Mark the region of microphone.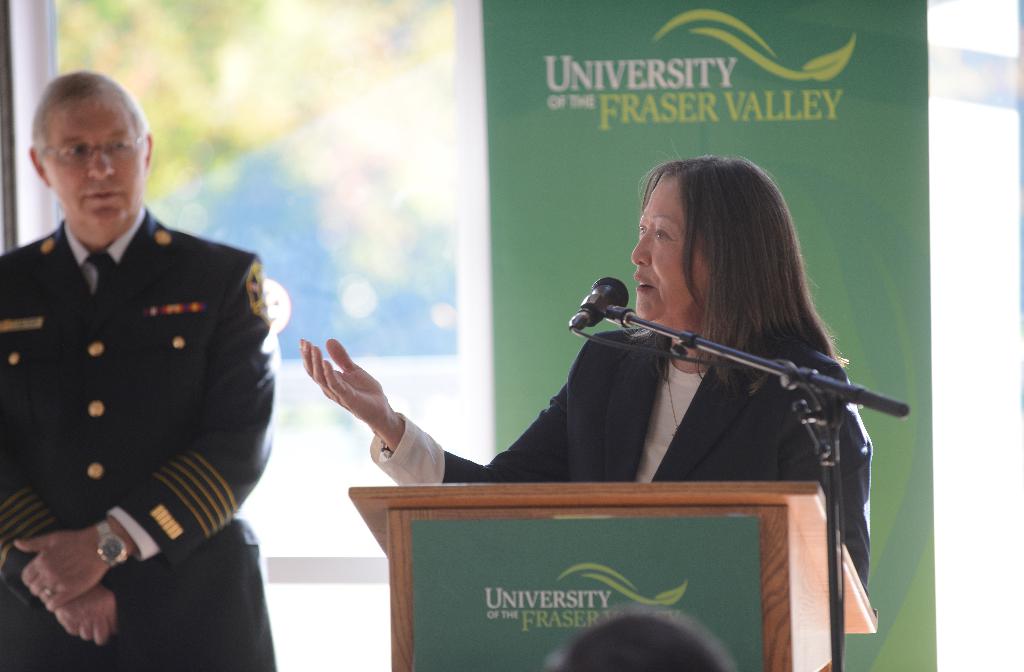
Region: (x1=569, y1=277, x2=639, y2=347).
